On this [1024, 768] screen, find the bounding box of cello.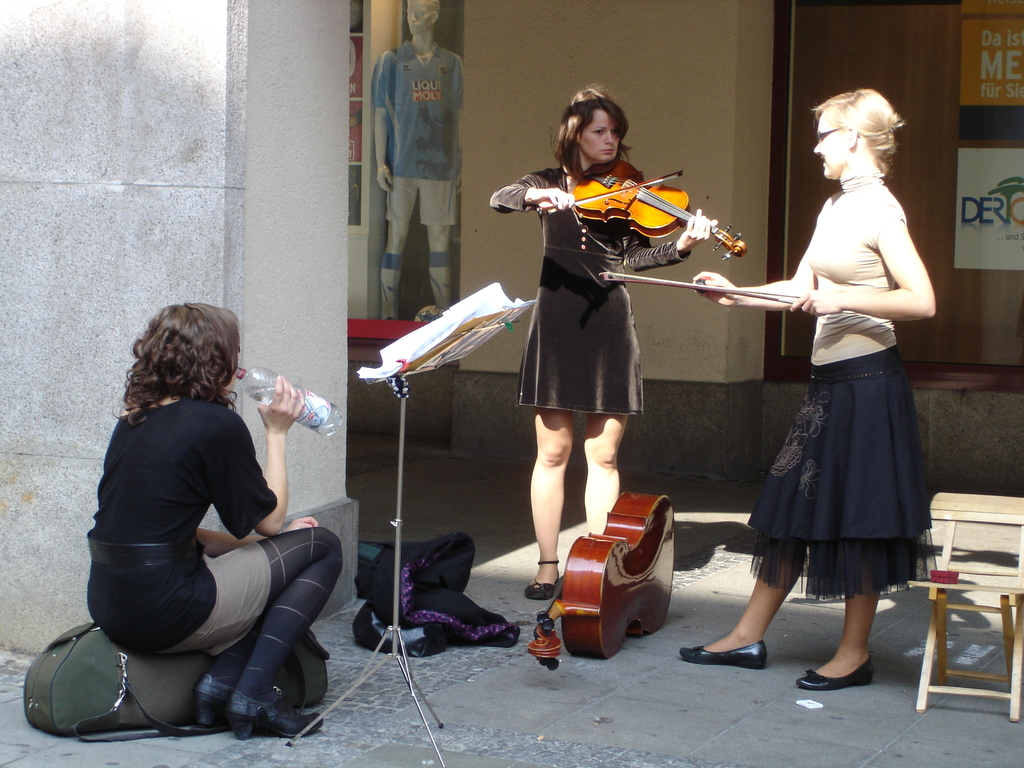
Bounding box: 543,157,747,268.
